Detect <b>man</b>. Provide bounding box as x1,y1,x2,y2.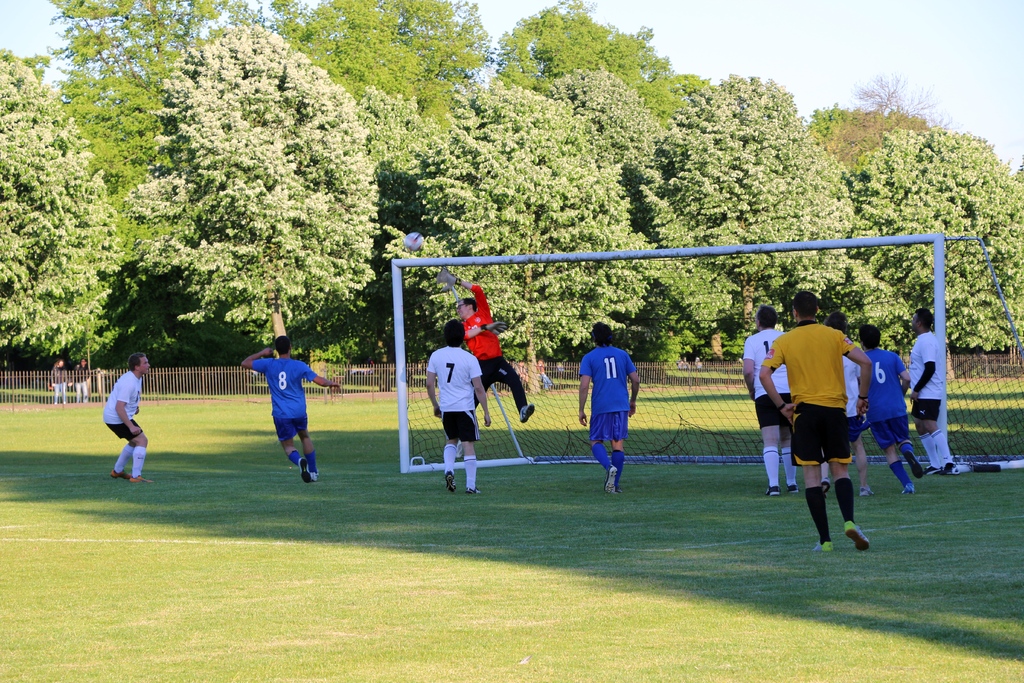
563,324,641,498.
